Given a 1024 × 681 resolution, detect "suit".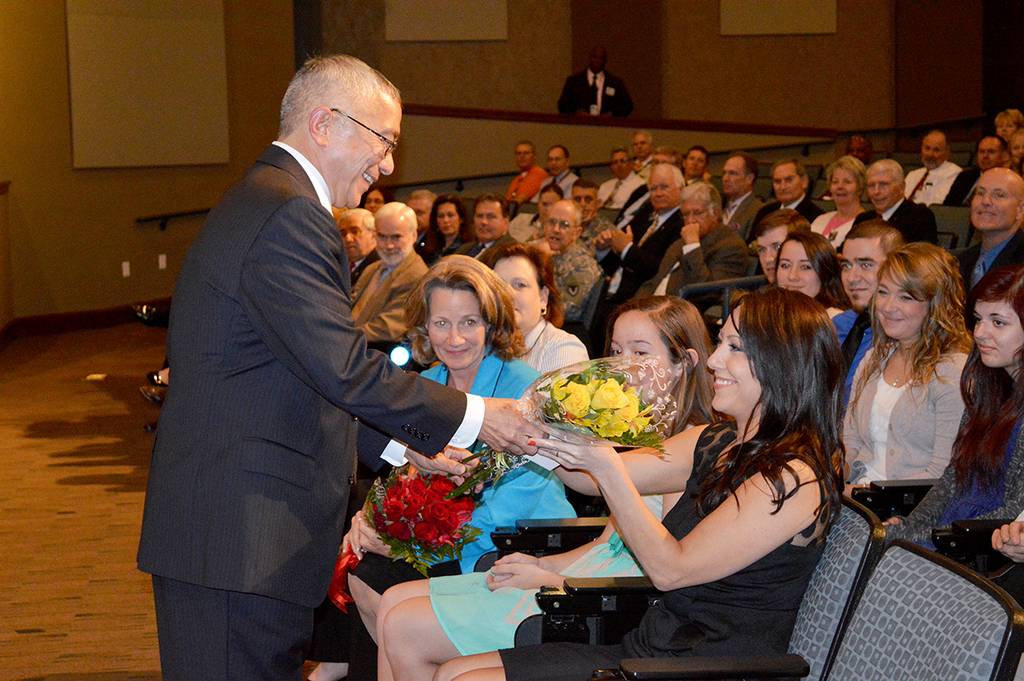
<box>555,68,632,119</box>.
